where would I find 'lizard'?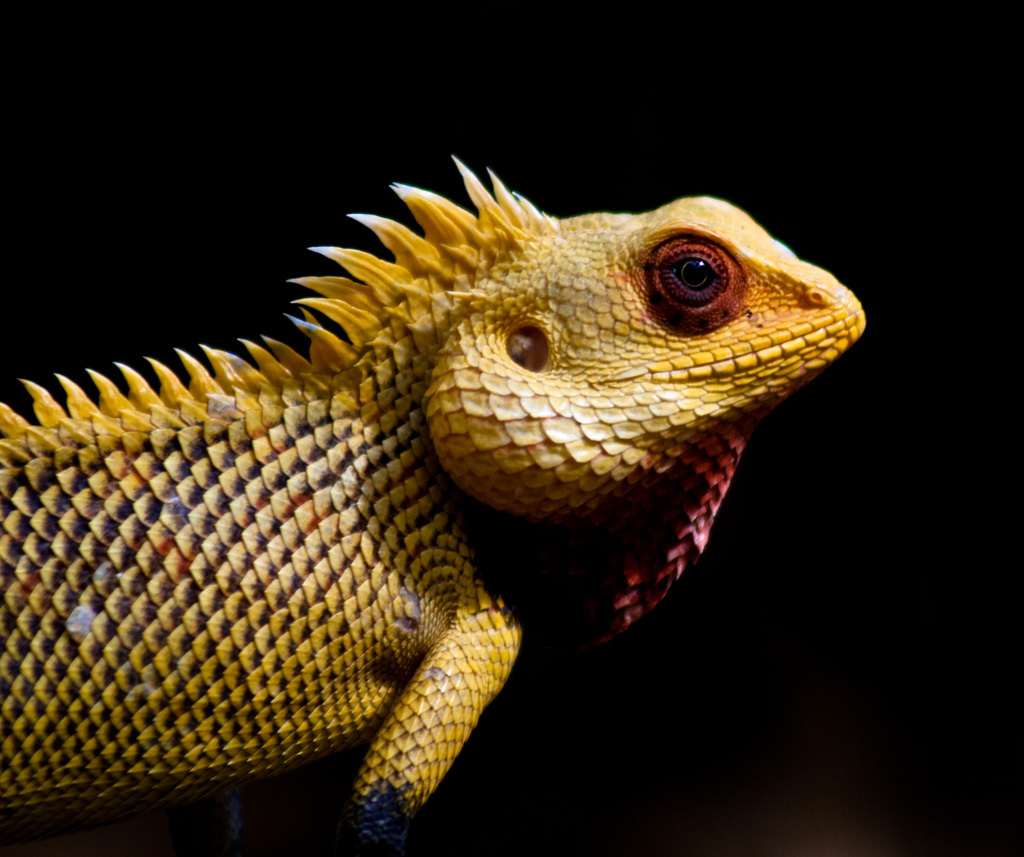
At x1=16, y1=128, x2=852, y2=856.
